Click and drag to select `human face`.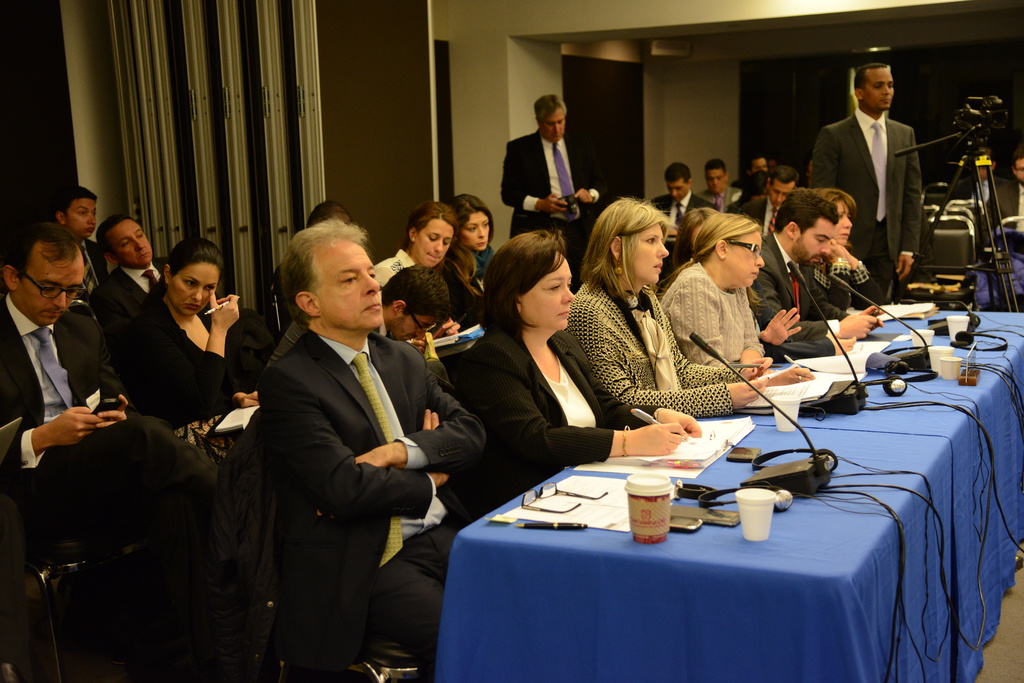
Selection: x1=620 y1=227 x2=666 y2=281.
